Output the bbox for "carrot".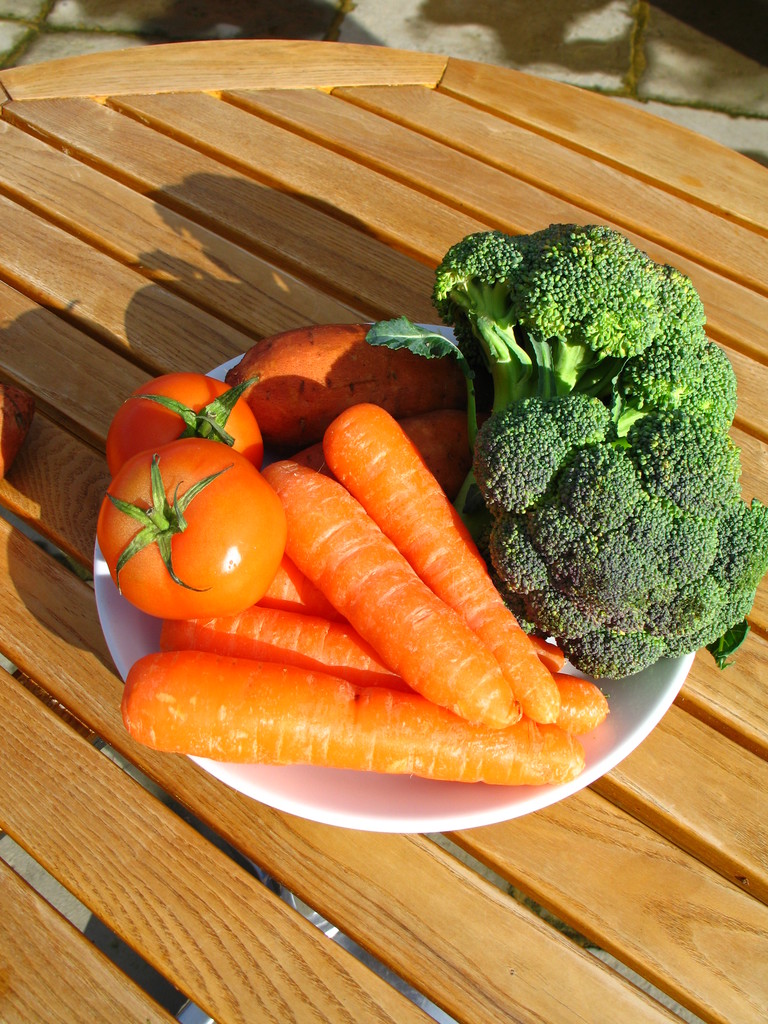
147, 602, 596, 707.
